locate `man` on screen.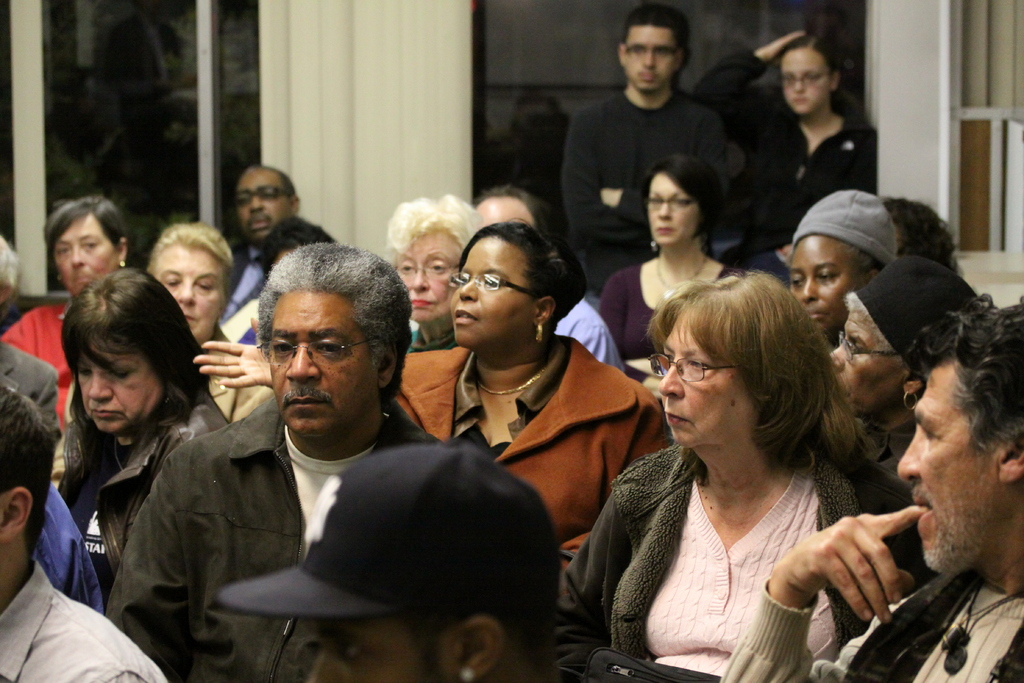
On screen at 721/286/1023/682.
